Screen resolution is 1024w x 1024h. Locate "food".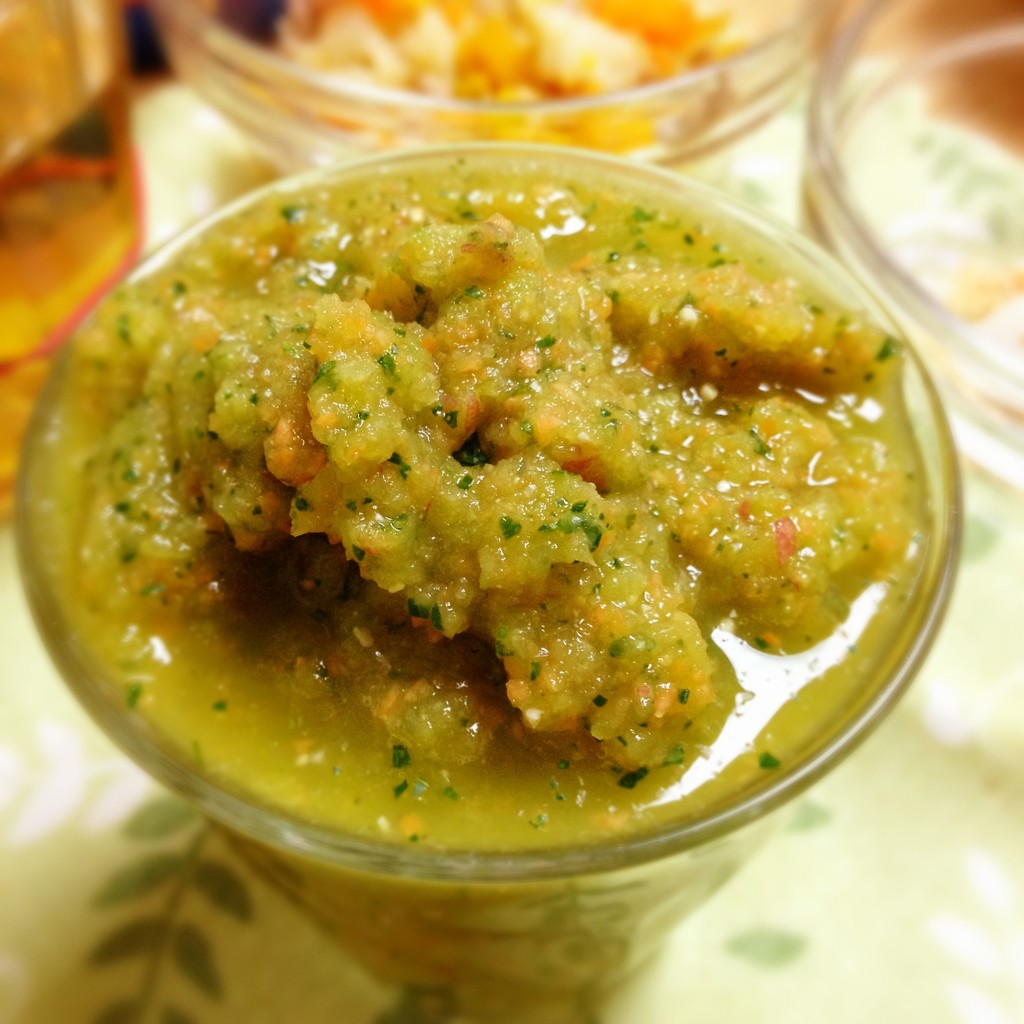
<bbox>280, 0, 771, 140</bbox>.
